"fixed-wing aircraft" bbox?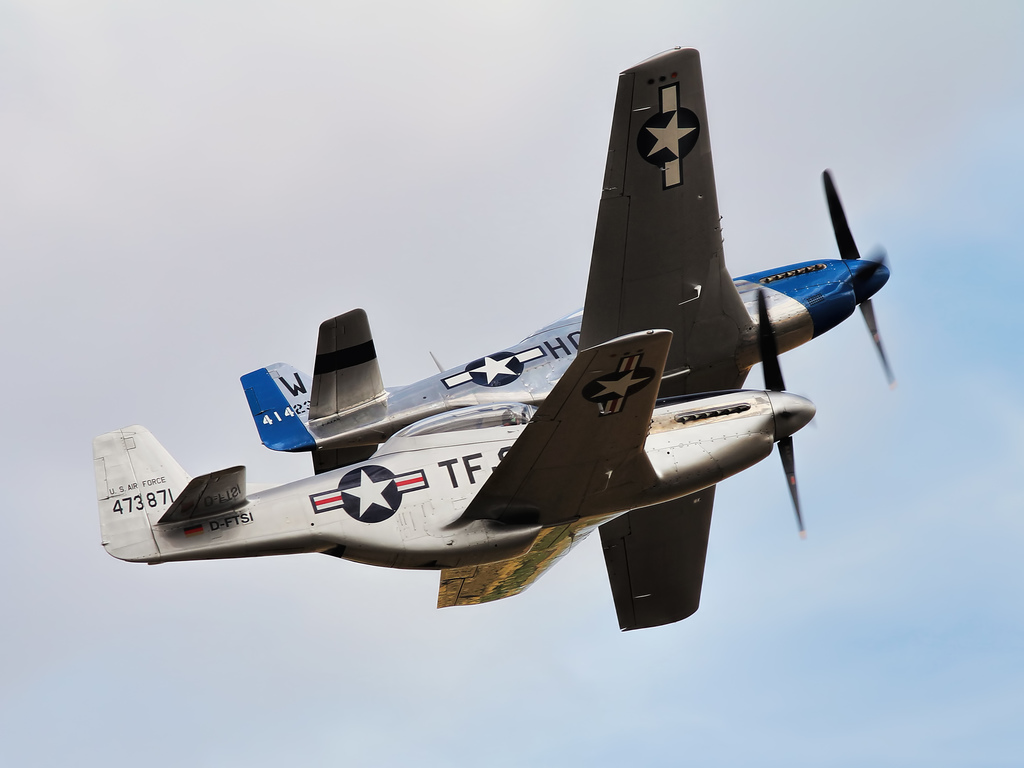
(93, 285, 818, 609)
